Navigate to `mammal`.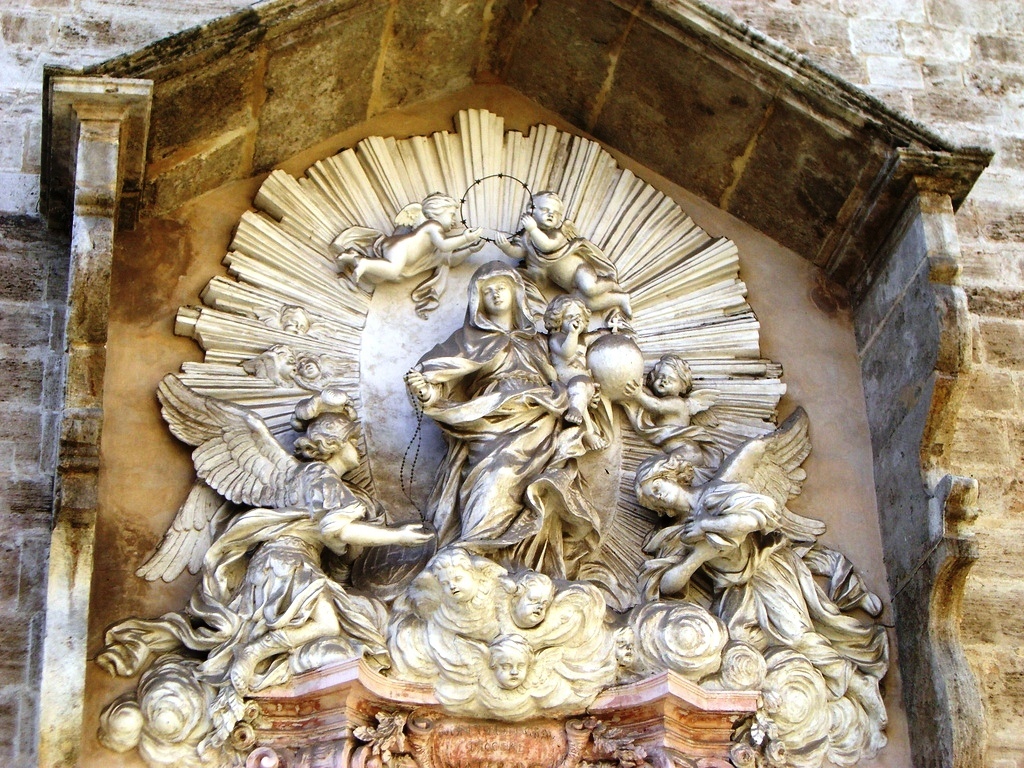
Navigation target: 511:564:557:630.
